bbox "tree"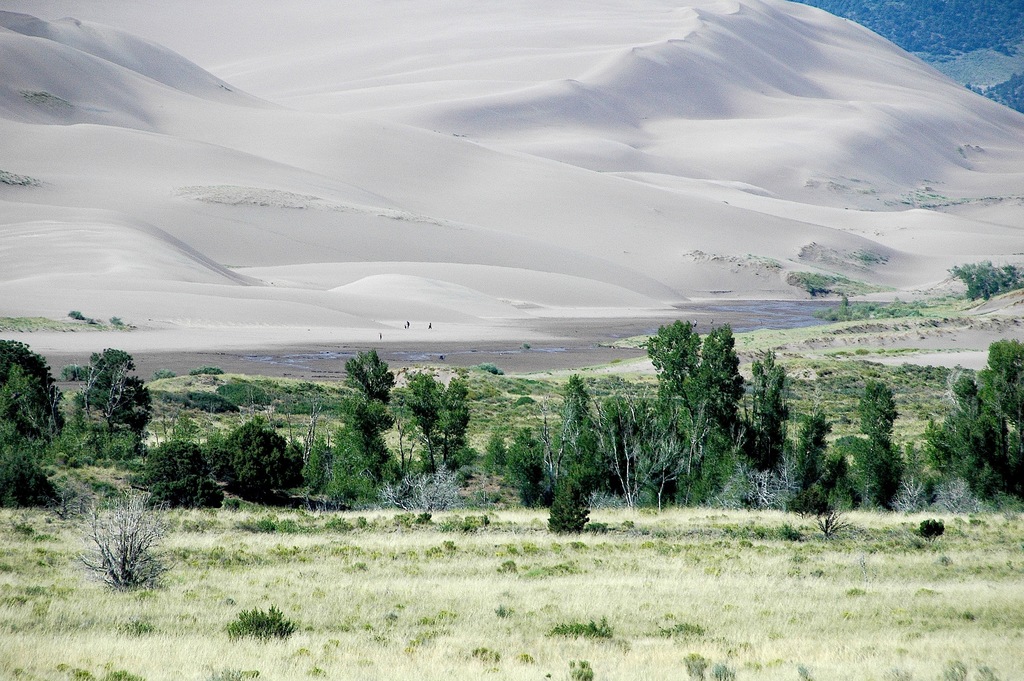
Rect(124, 436, 223, 511)
